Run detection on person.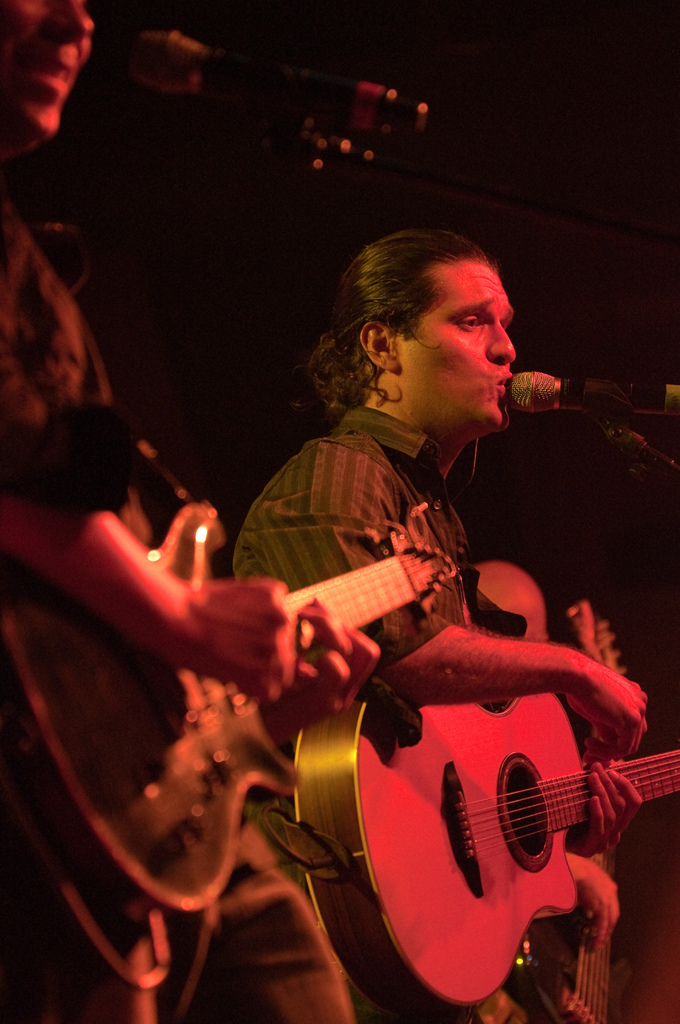
Result: 227 232 652 1023.
